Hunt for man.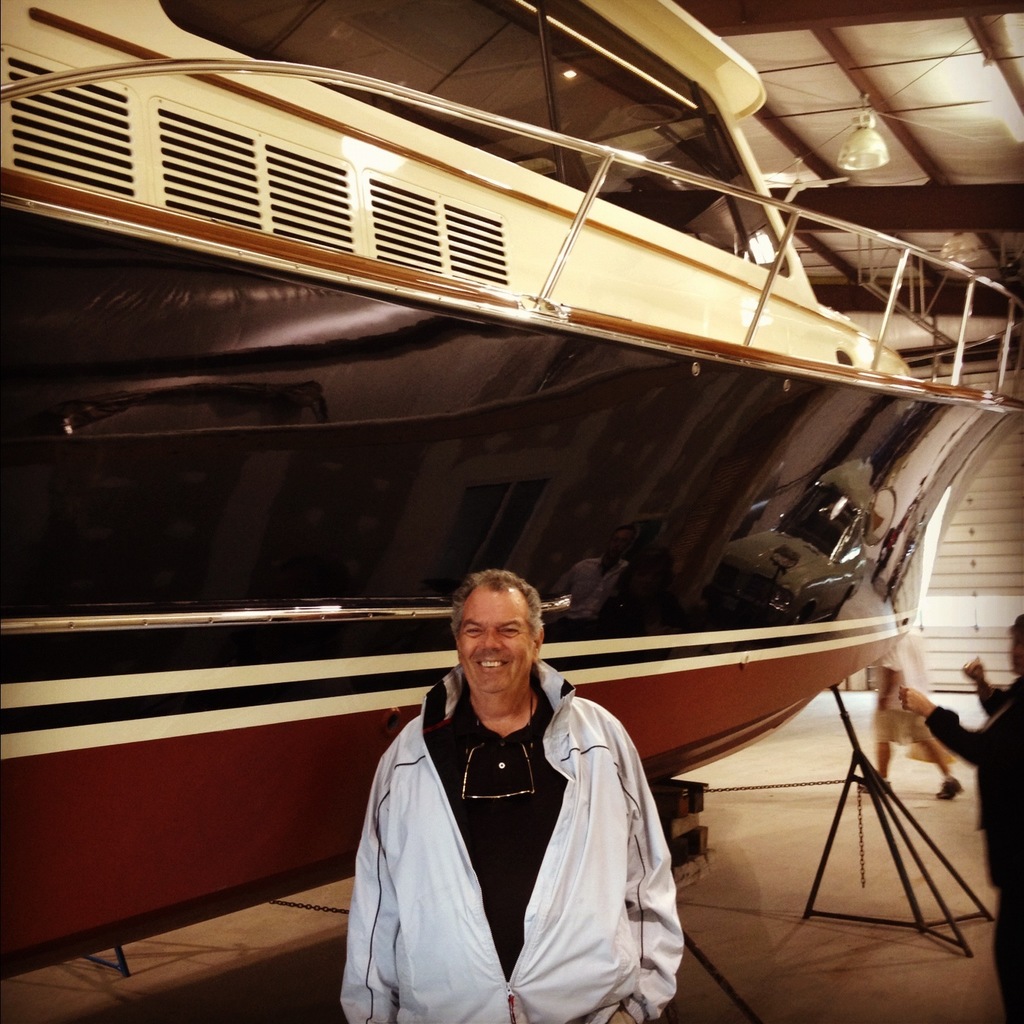
Hunted down at locate(339, 566, 684, 1023).
